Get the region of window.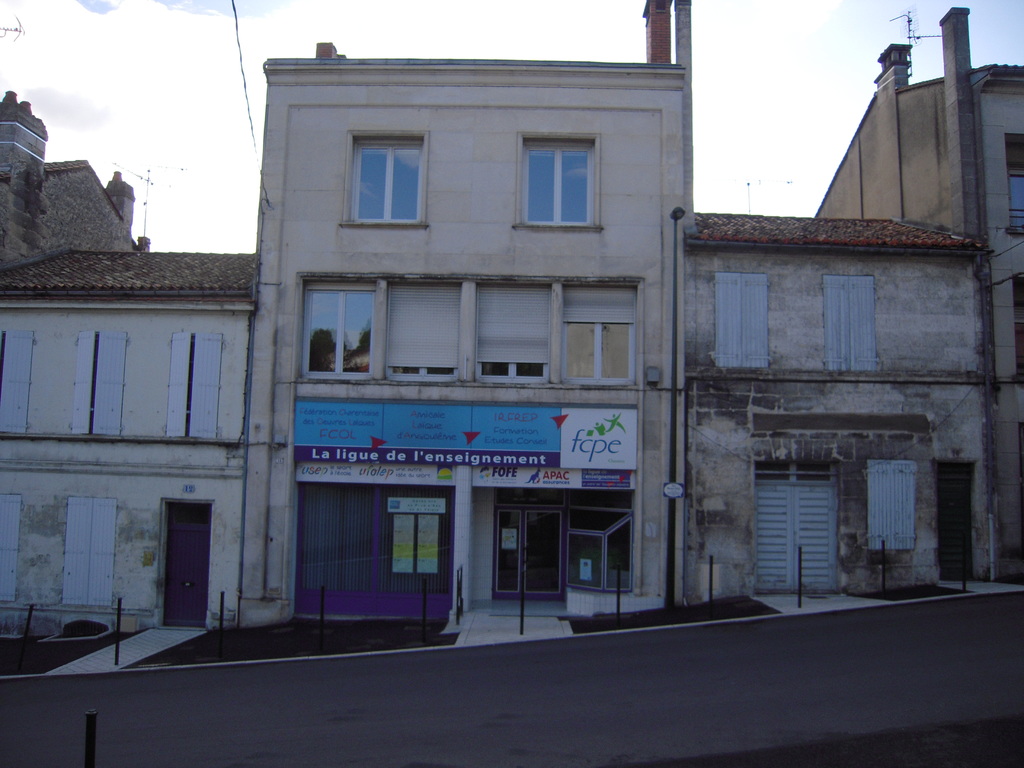
512, 129, 600, 233.
